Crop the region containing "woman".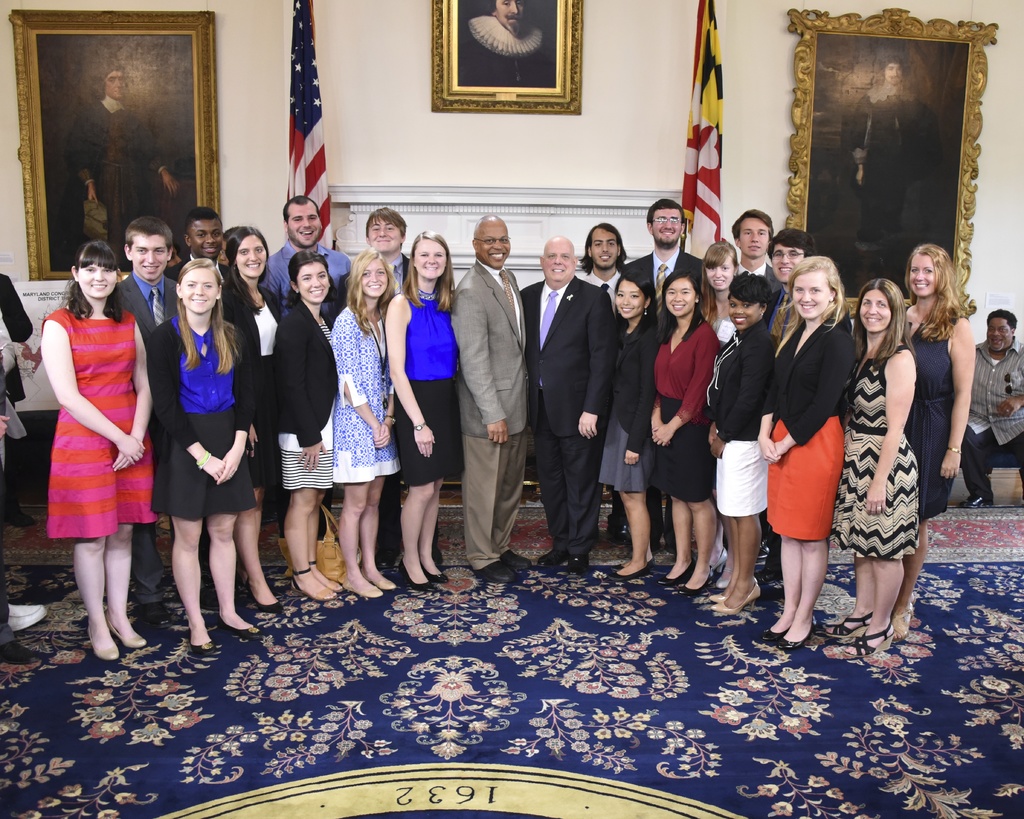
Crop region: <box>223,223,281,624</box>.
